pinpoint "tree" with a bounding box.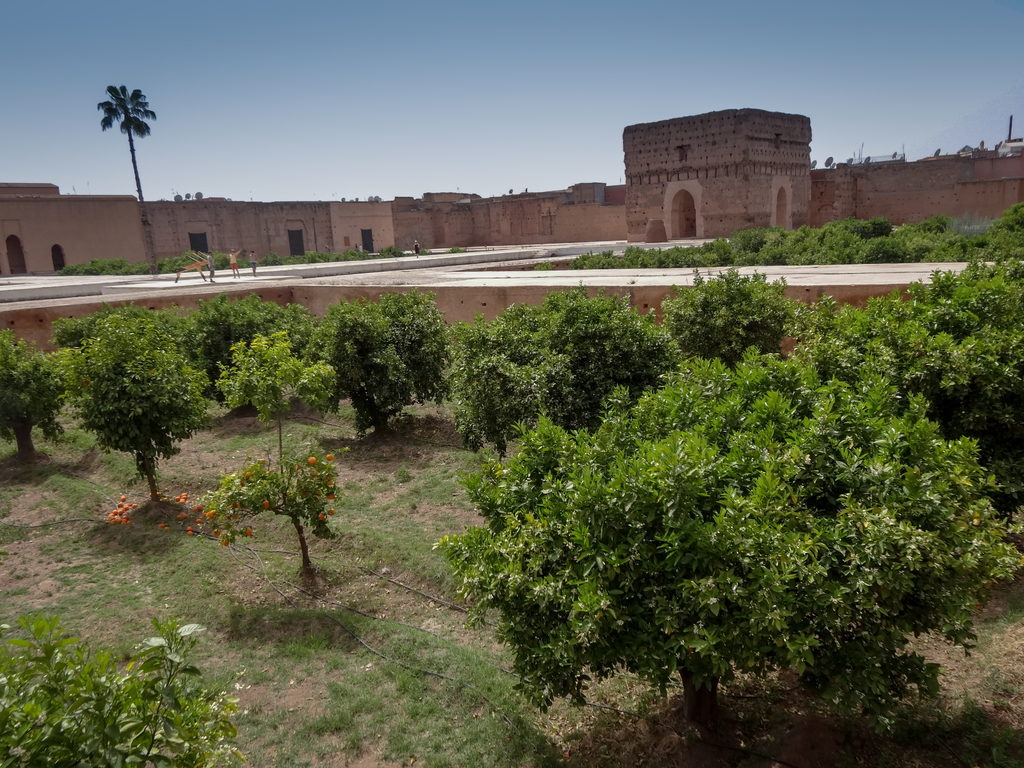
box(820, 246, 1023, 431).
